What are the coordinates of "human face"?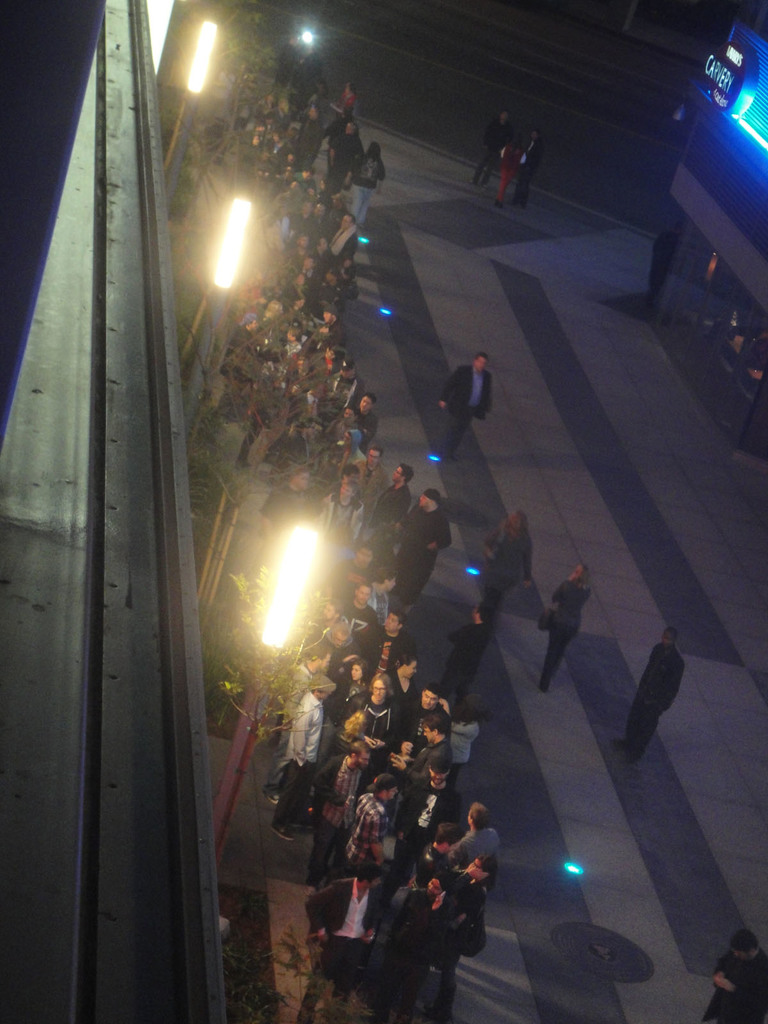
Rect(474, 355, 492, 372).
